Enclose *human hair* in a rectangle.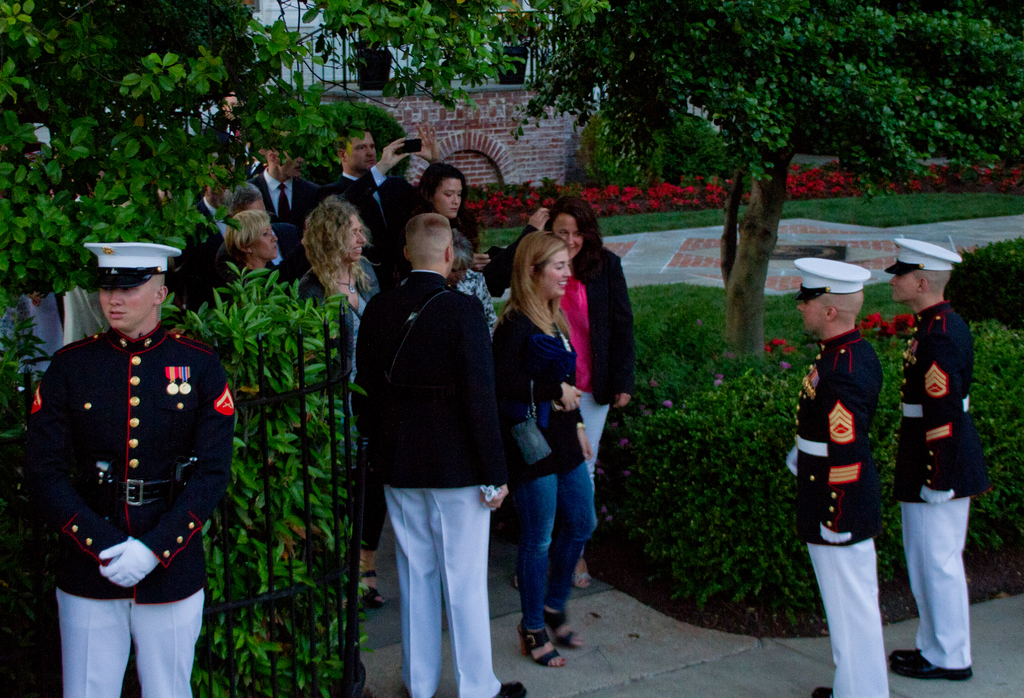
rect(148, 274, 165, 296).
